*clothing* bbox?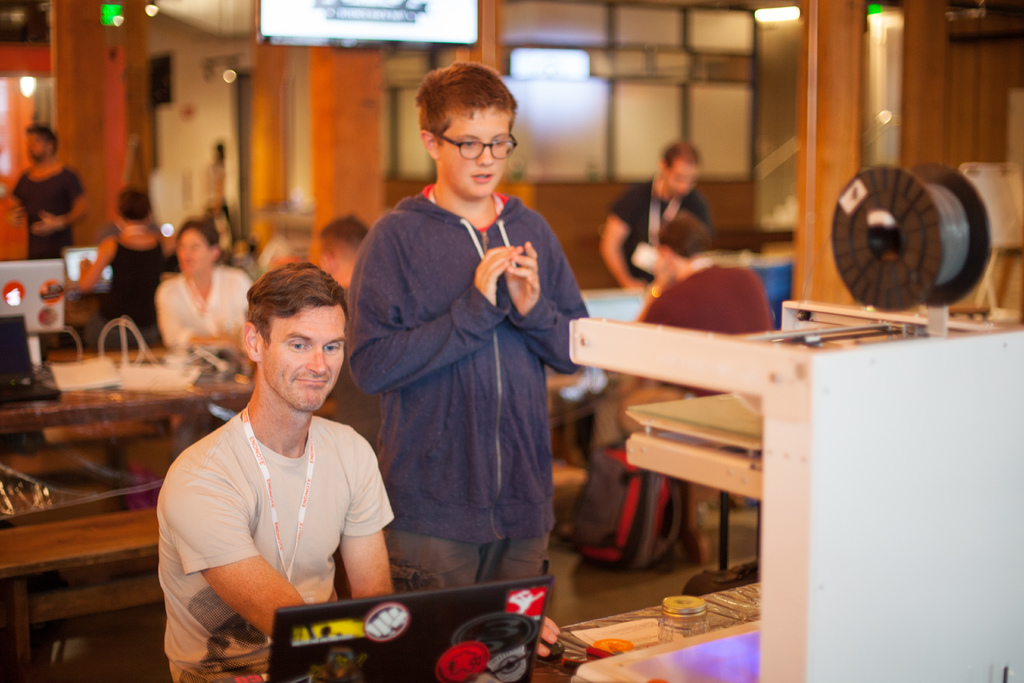
[x1=10, y1=160, x2=72, y2=247]
